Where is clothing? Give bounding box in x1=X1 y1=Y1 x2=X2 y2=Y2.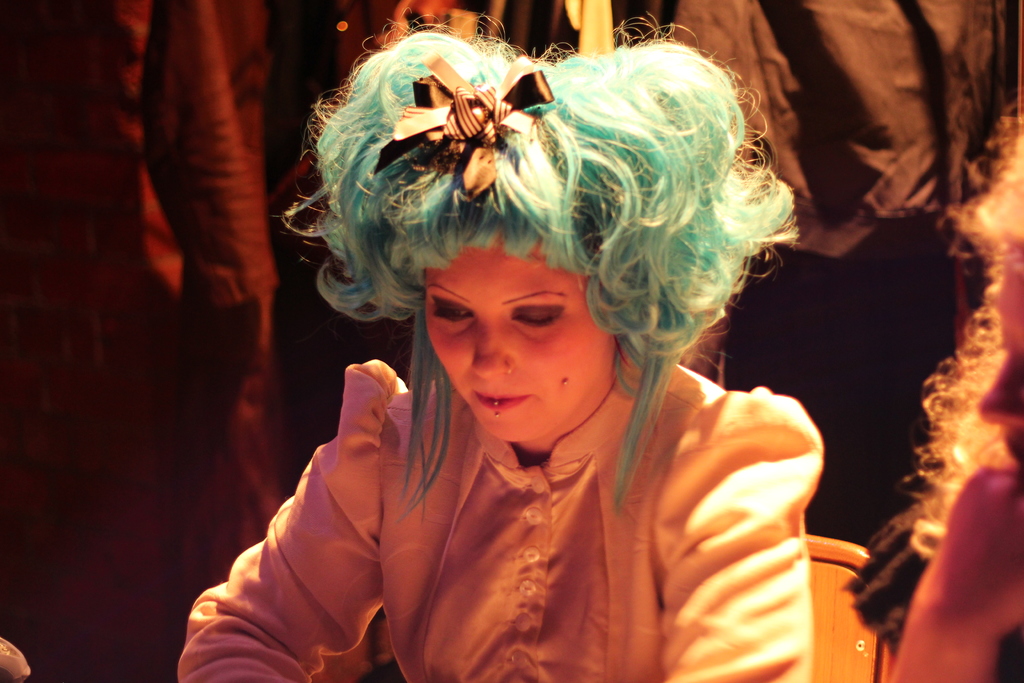
x1=173 y1=356 x2=833 y2=680.
